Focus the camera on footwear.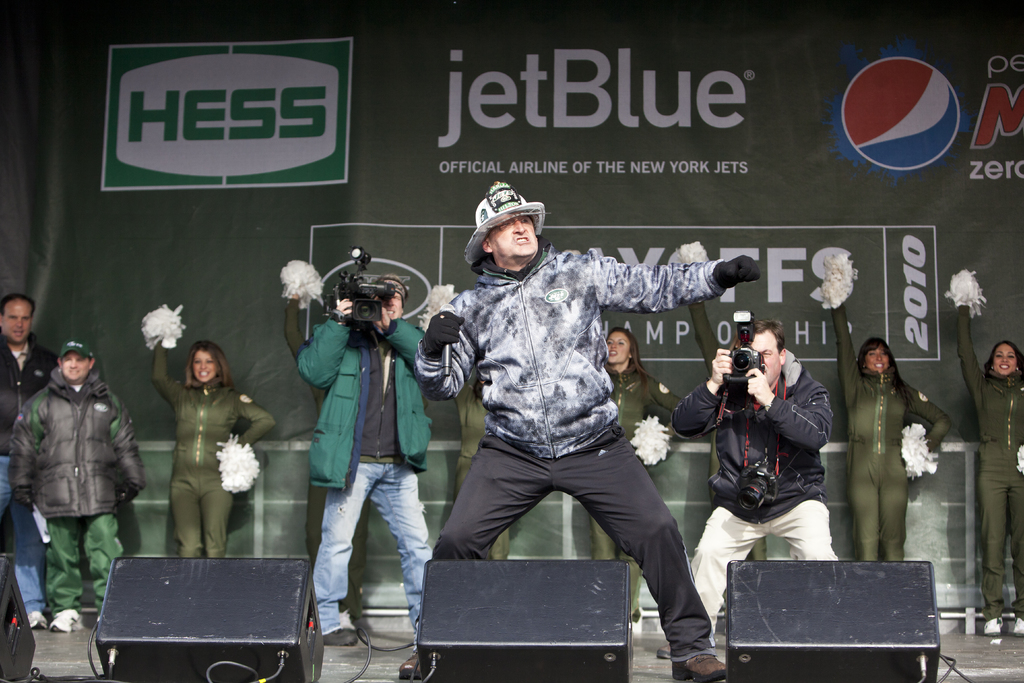
Focus region: box=[324, 623, 361, 649].
